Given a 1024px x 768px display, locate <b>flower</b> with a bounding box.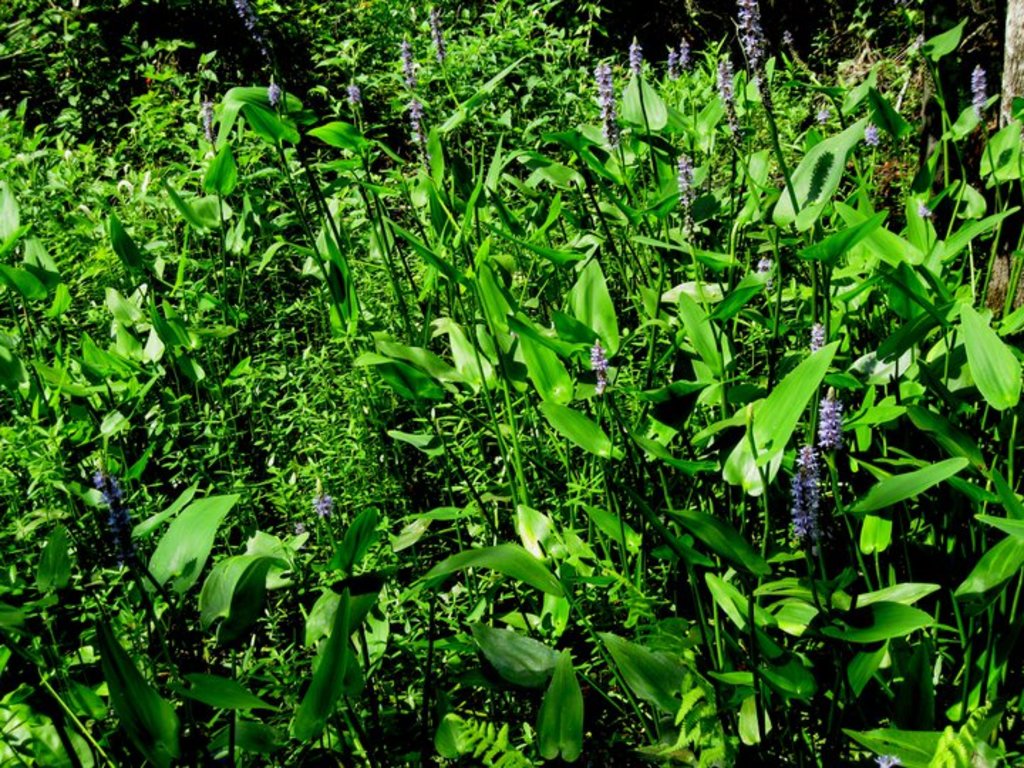
Located: (x1=344, y1=77, x2=360, y2=107).
